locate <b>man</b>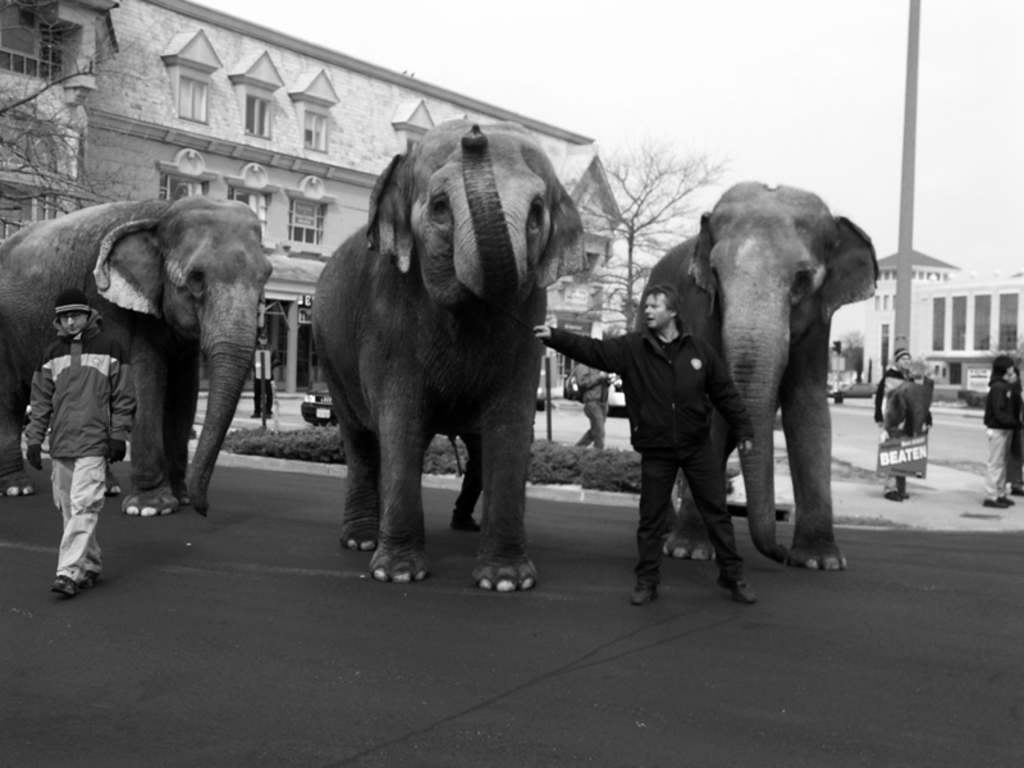
570,364,608,449
